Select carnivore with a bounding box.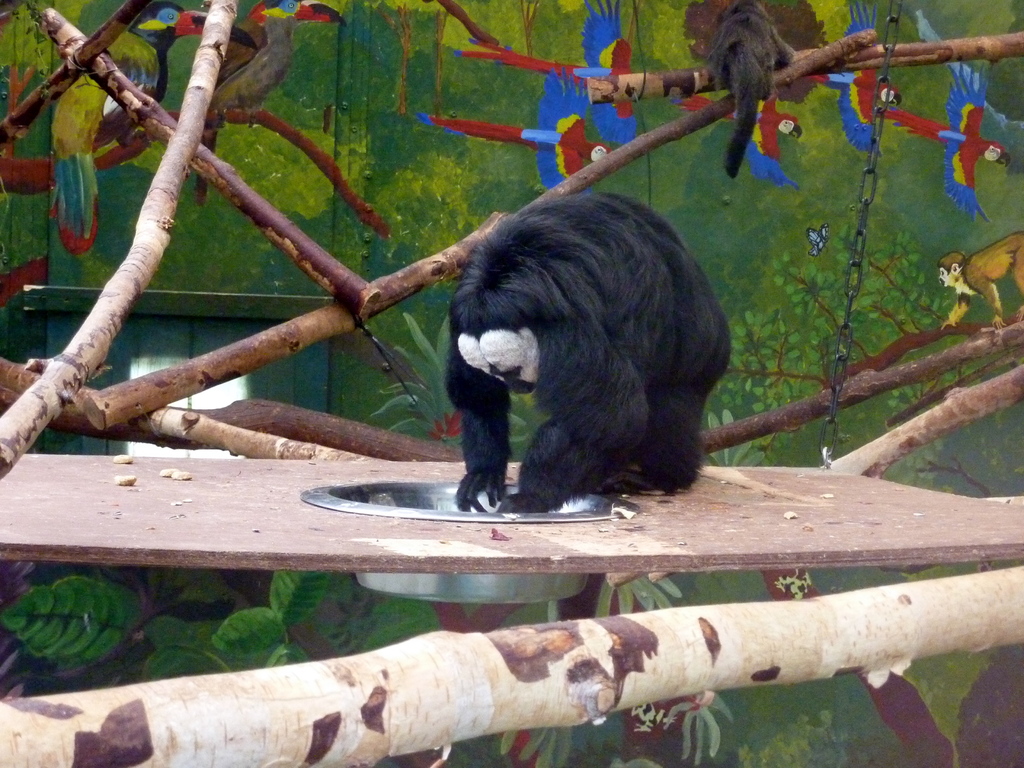
crop(431, 177, 749, 515).
